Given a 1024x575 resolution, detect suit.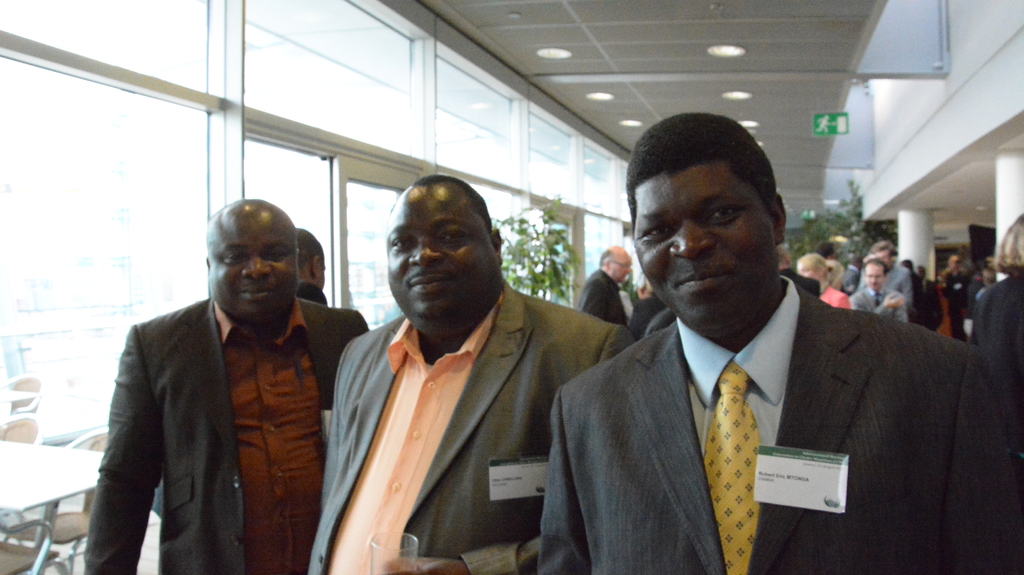
(x1=628, y1=292, x2=666, y2=339).
